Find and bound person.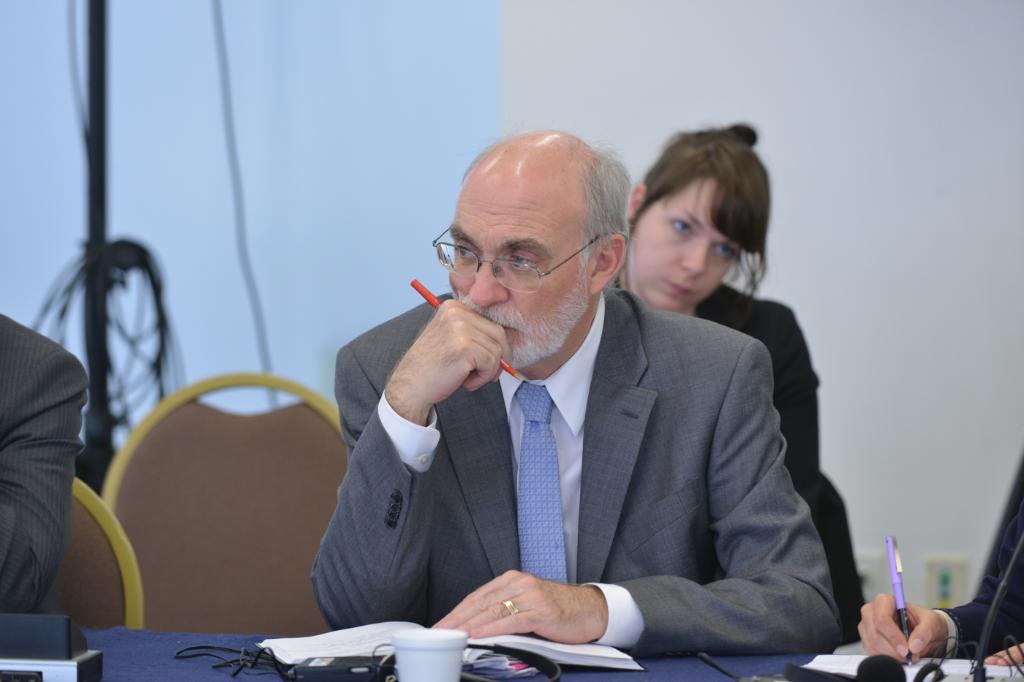
Bound: bbox=[595, 126, 872, 645].
